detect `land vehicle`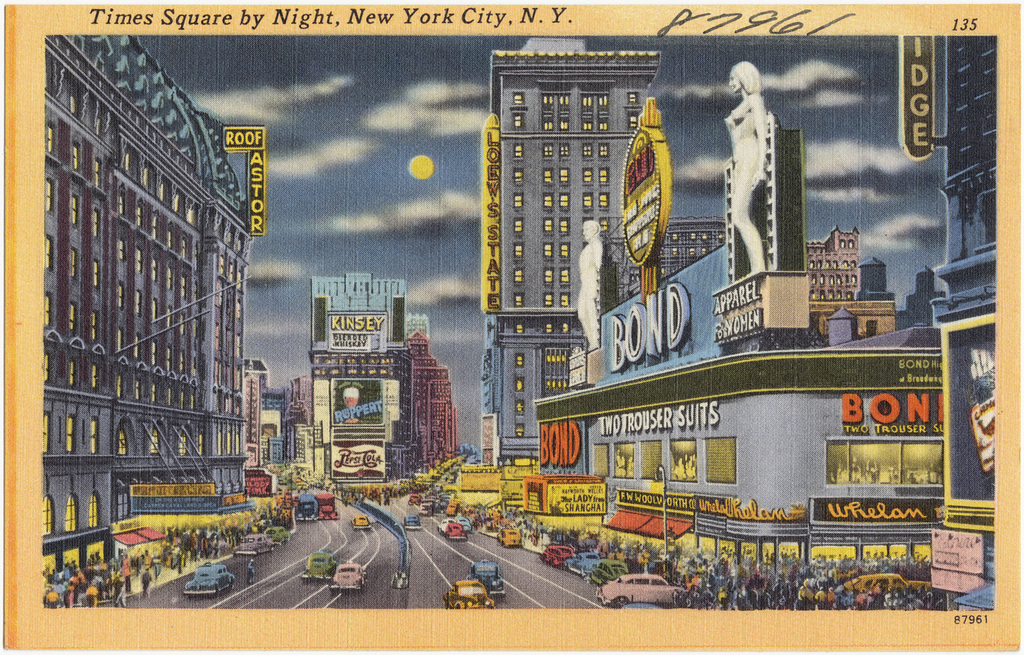
x1=294 y1=490 x2=322 y2=523
